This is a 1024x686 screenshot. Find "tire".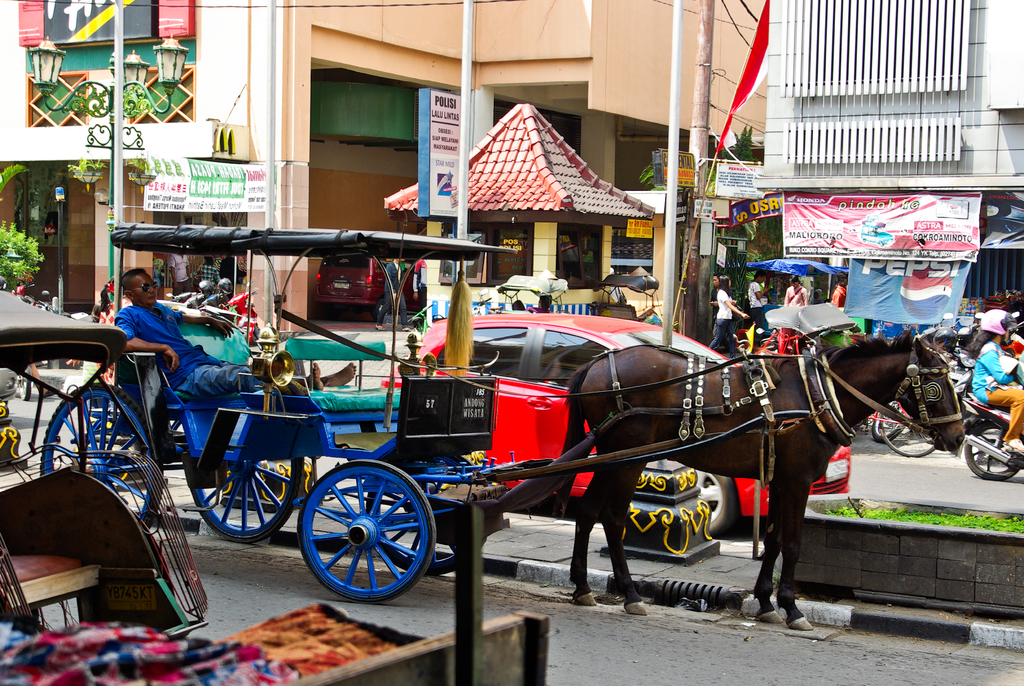
Bounding box: locate(40, 383, 164, 530).
